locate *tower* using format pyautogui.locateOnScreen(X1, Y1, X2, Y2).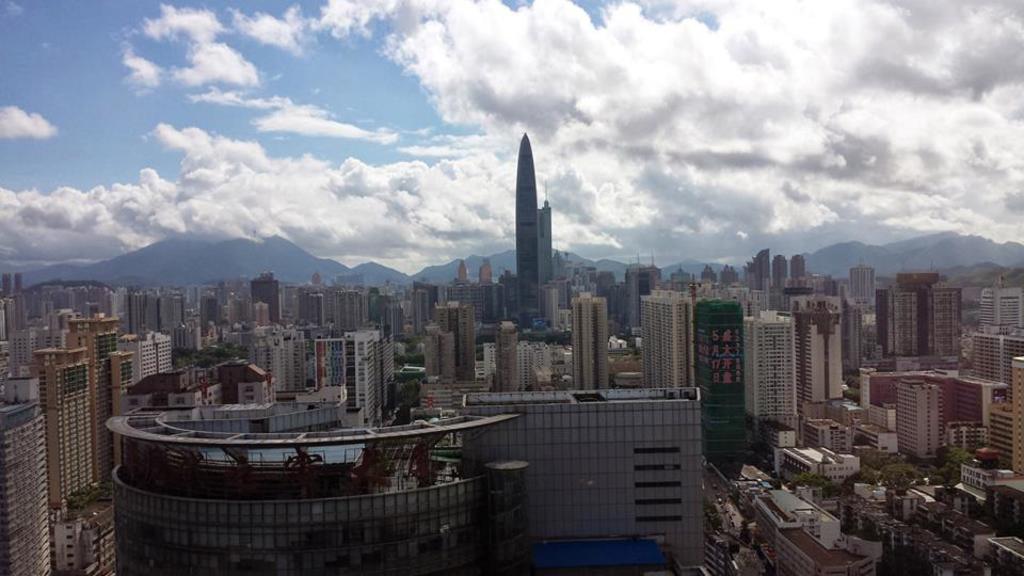
pyautogui.locateOnScreen(698, 301, 762, 481).
